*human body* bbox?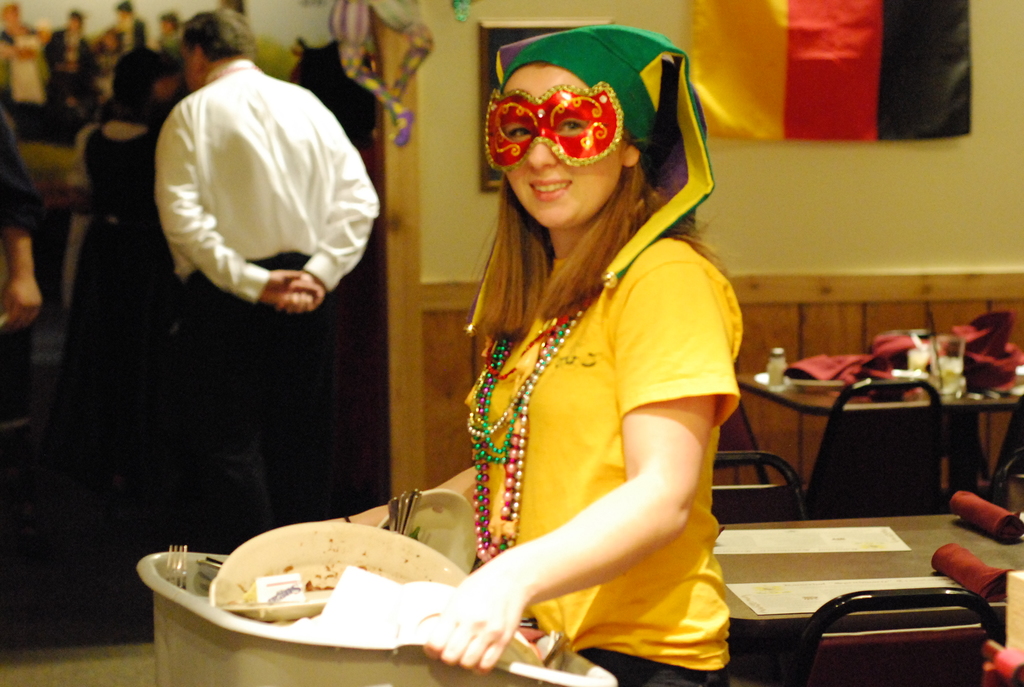
(left=417, top=22, right=753, bottom=672)
